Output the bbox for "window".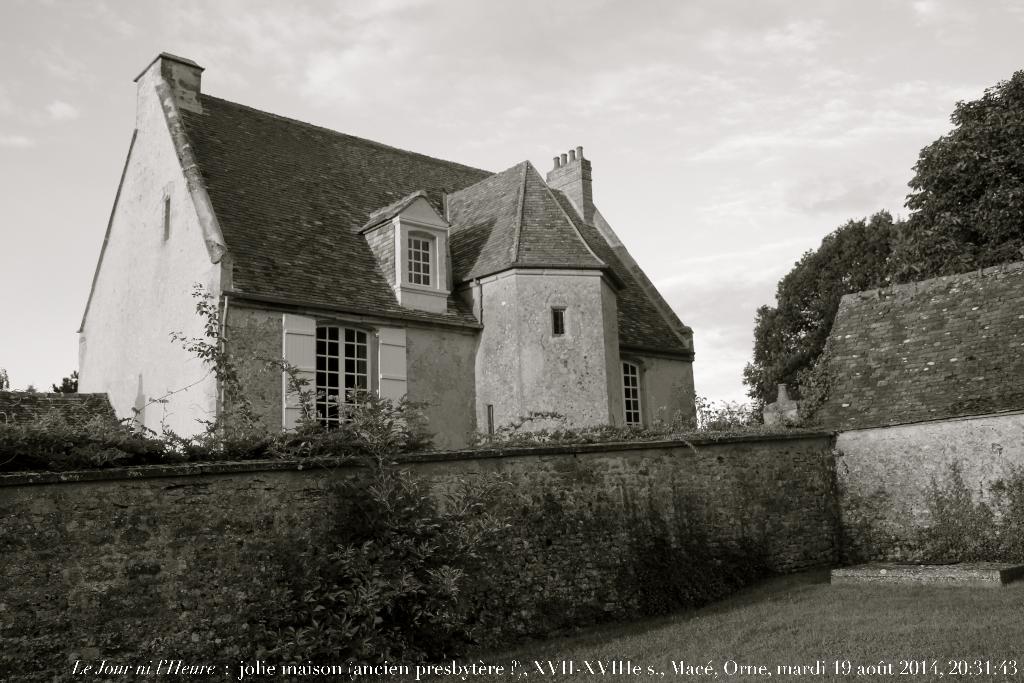
[408, 231, 437, 285].
